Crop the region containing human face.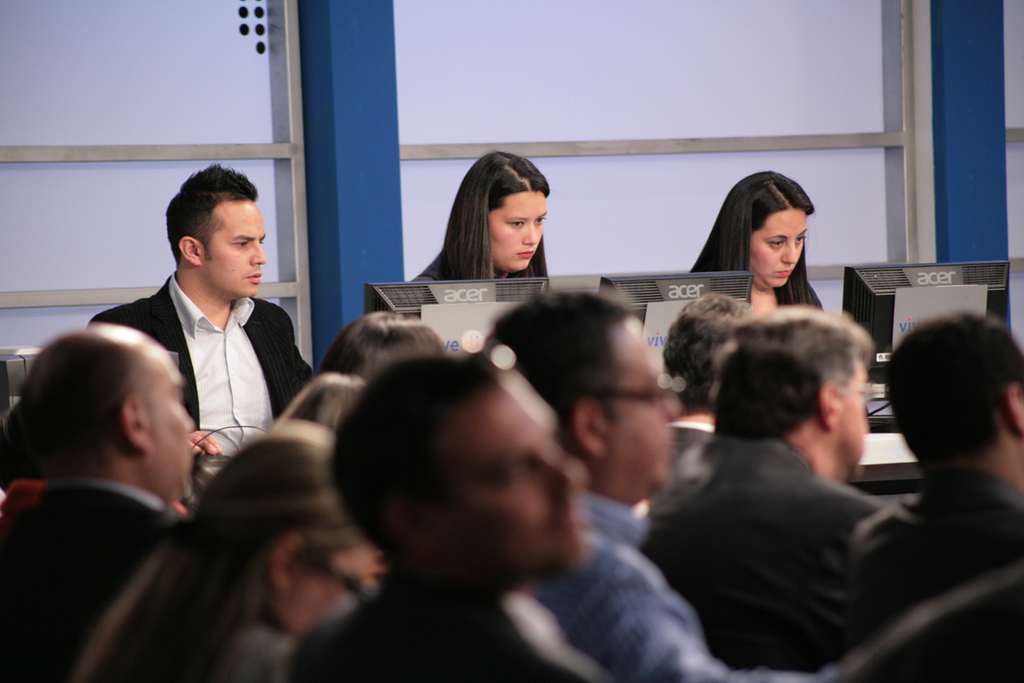
Crop region: box=[816, 367, 862, 484].
